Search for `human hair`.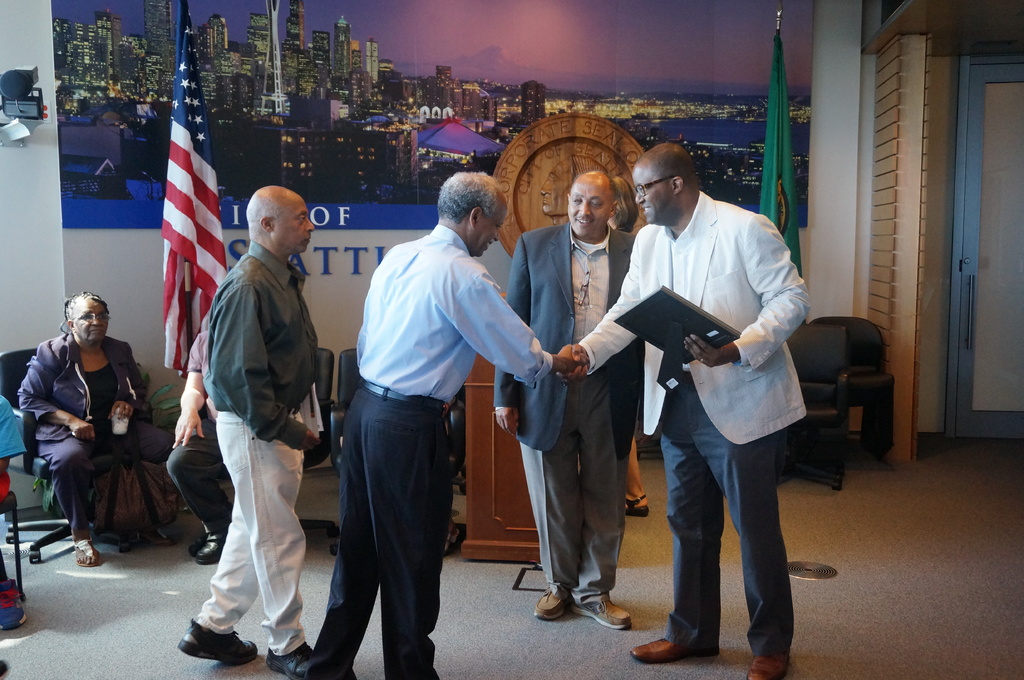
Found at [left=650, top=155, right=693, bottom=191].
